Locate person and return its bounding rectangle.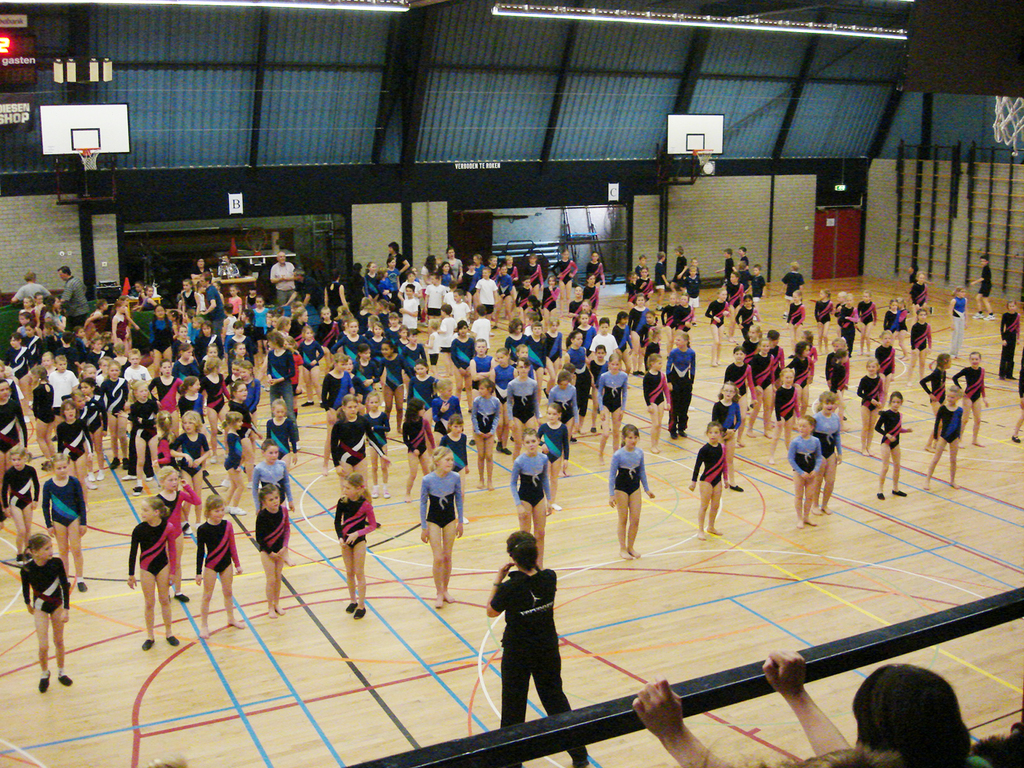
x1=489 y1=524 x2=588 y2=767.
